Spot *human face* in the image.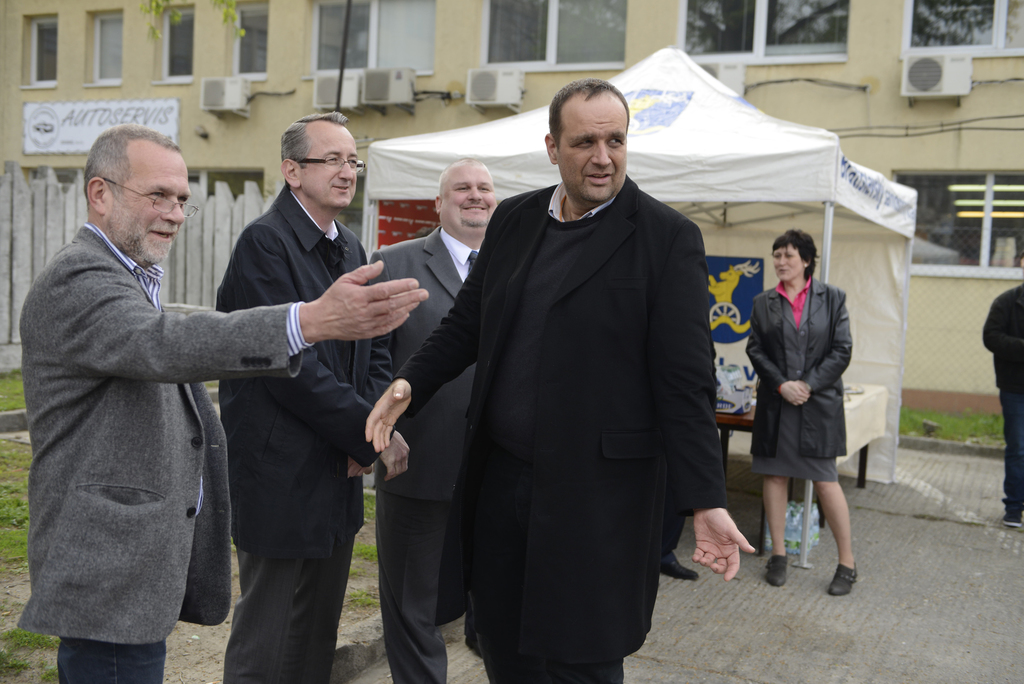
*human face* found at (x1=439, y1=168, x2=500, y2=232).
